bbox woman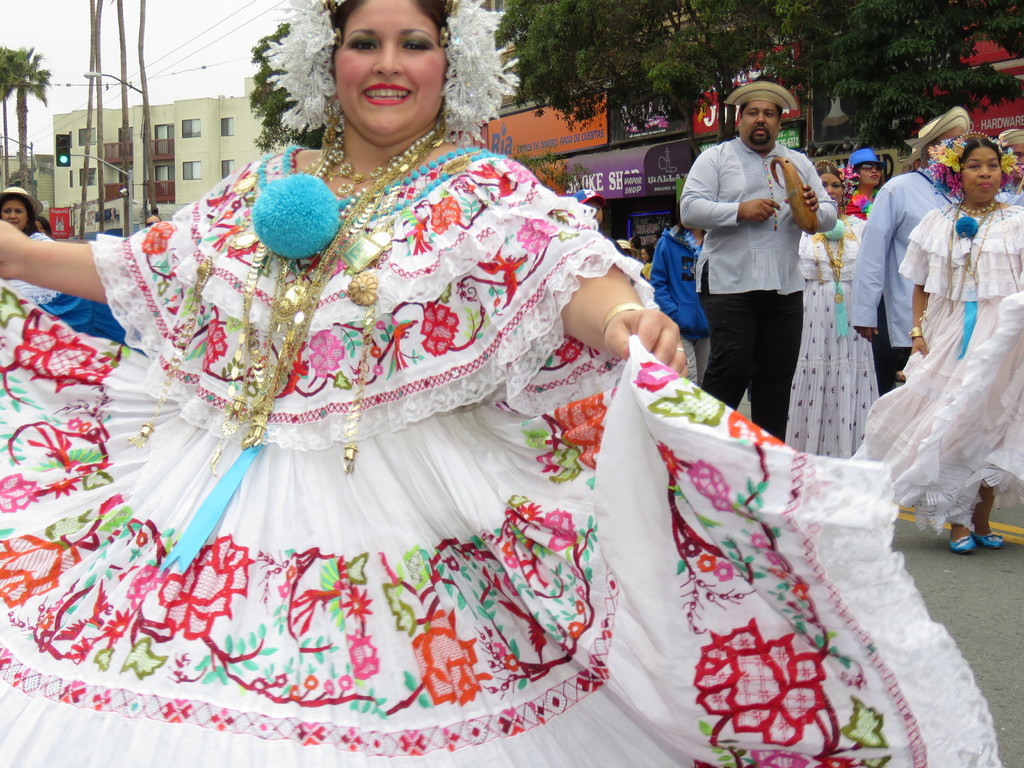
<region>781, 154, 879, 464</region>
